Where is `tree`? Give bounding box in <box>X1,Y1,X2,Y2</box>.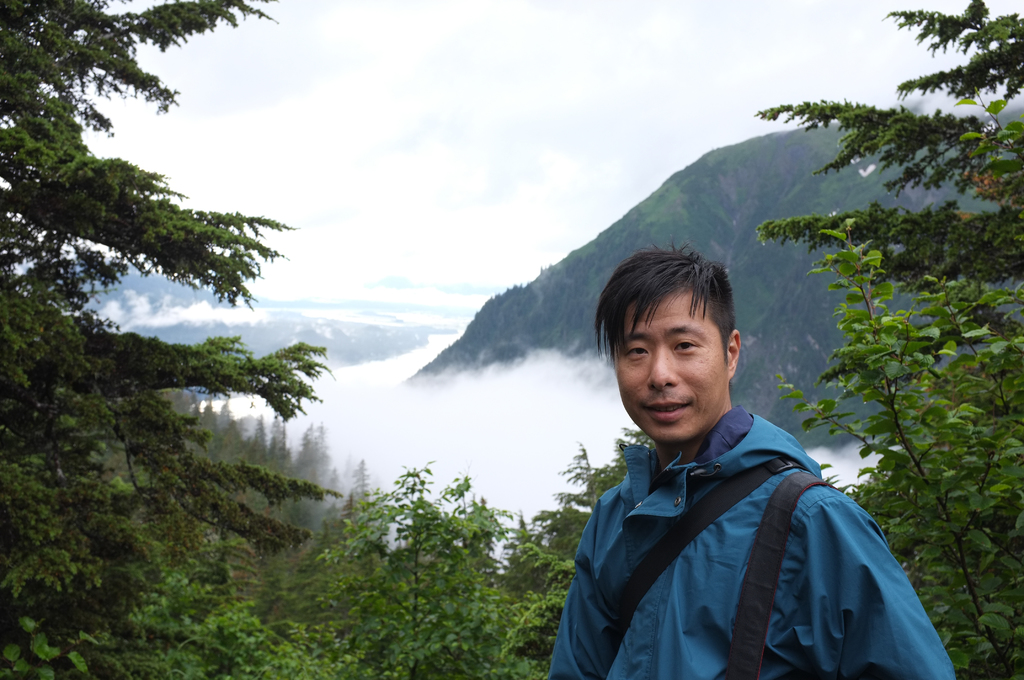
<box>0,0,337,679</box>.
